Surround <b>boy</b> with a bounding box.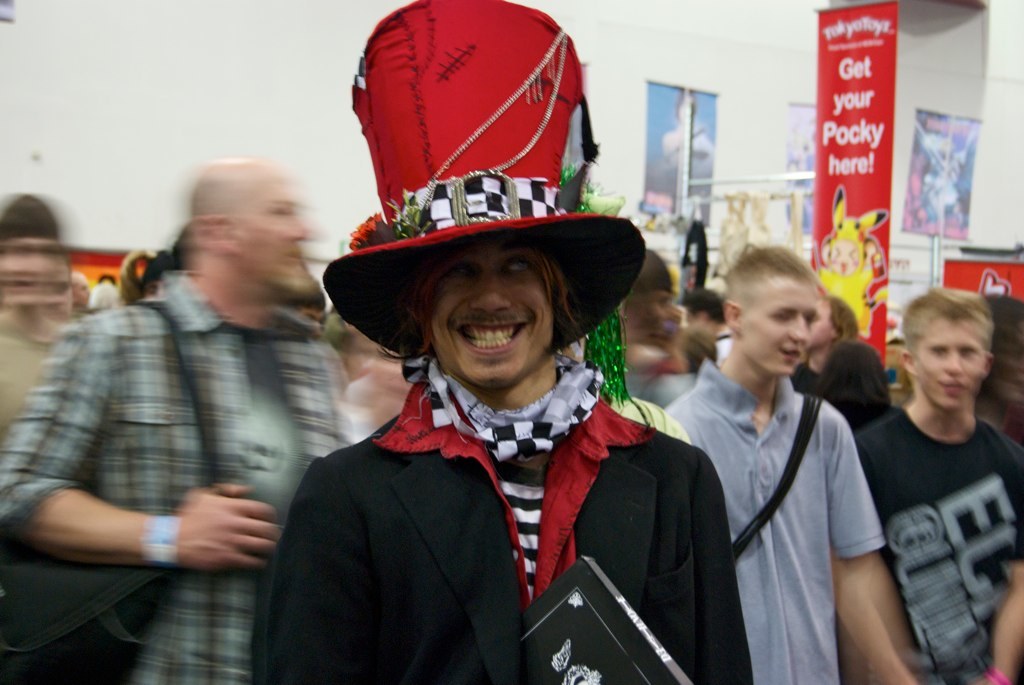
{"x1": 853, "y1": 287, "x2": 1019, "y2": 684}.
